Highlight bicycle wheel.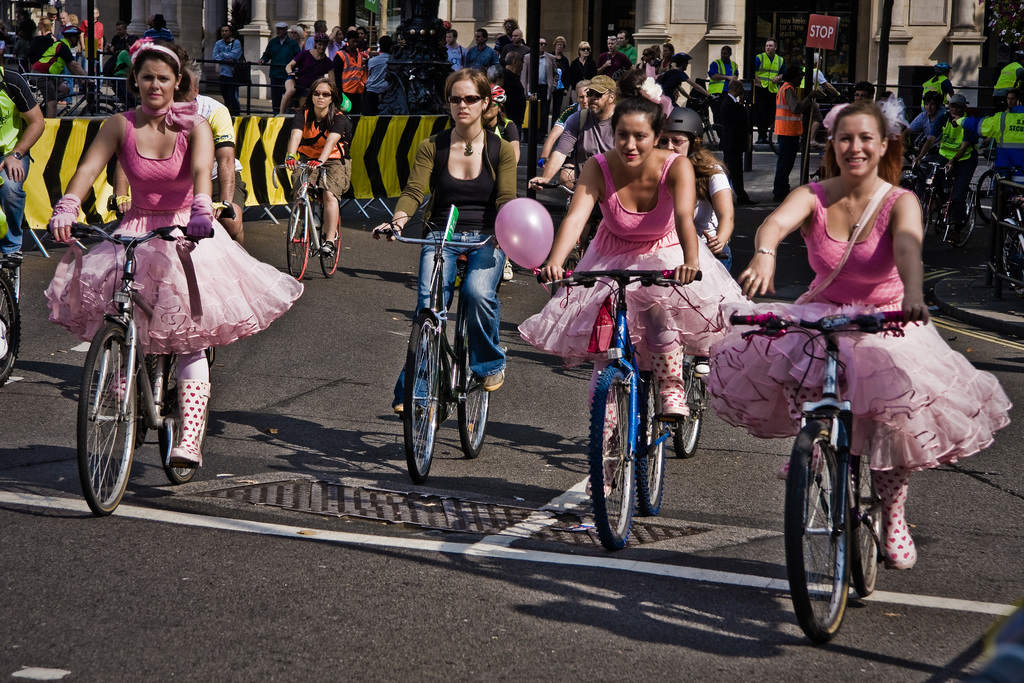
Highlighted region: crop(0, 267, 23, 388).
